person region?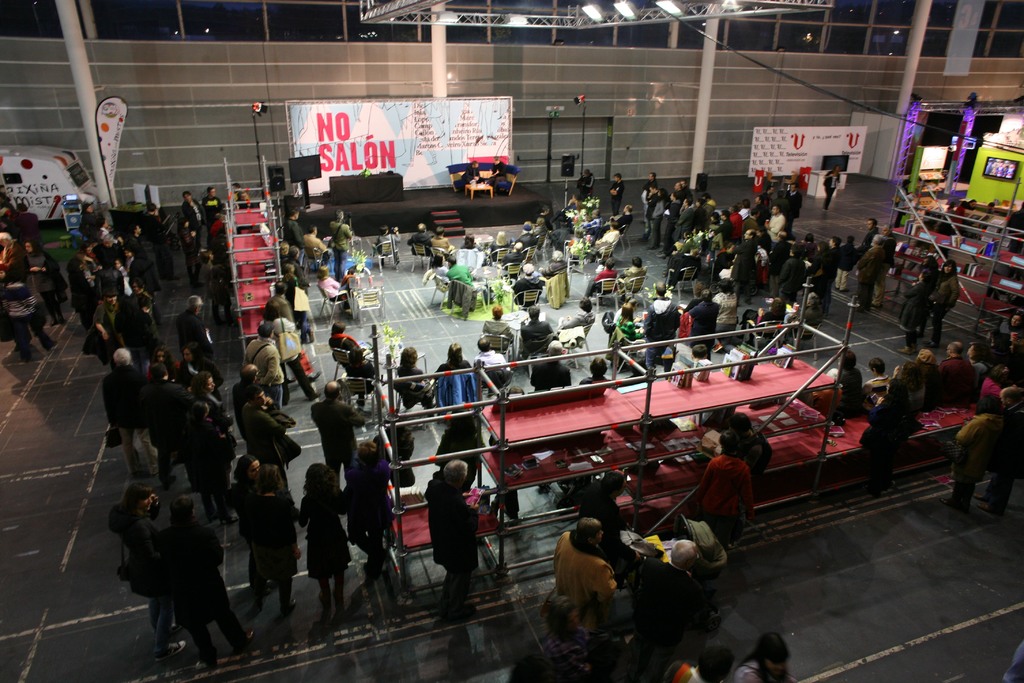
bbox=[228, 356, 272, 419]
